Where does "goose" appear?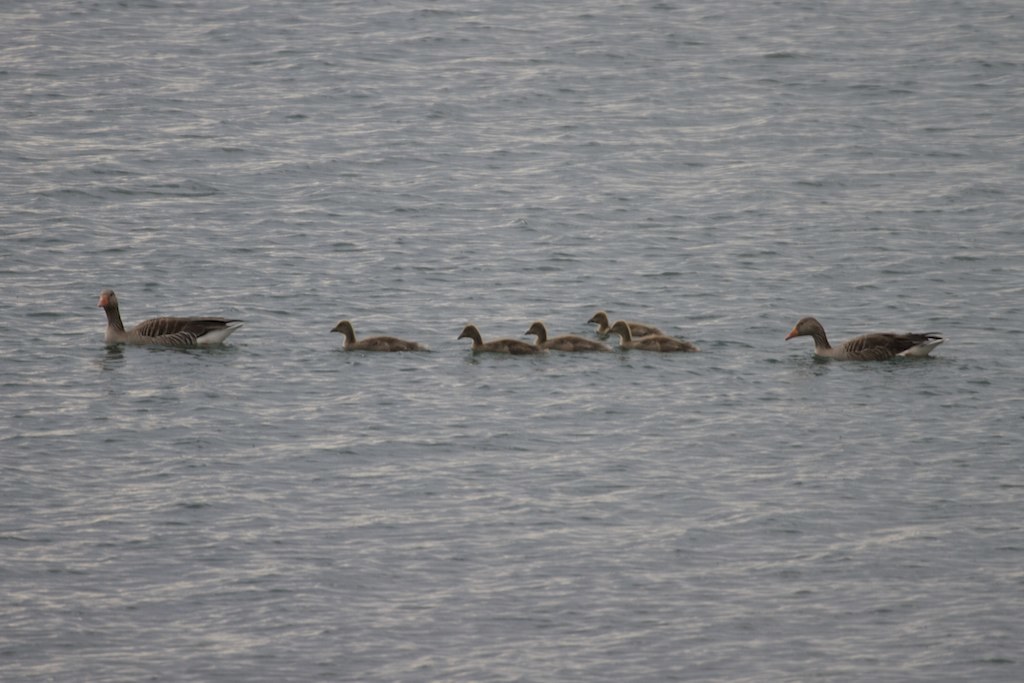
Appears at <box>328,321,420,352</box>.
